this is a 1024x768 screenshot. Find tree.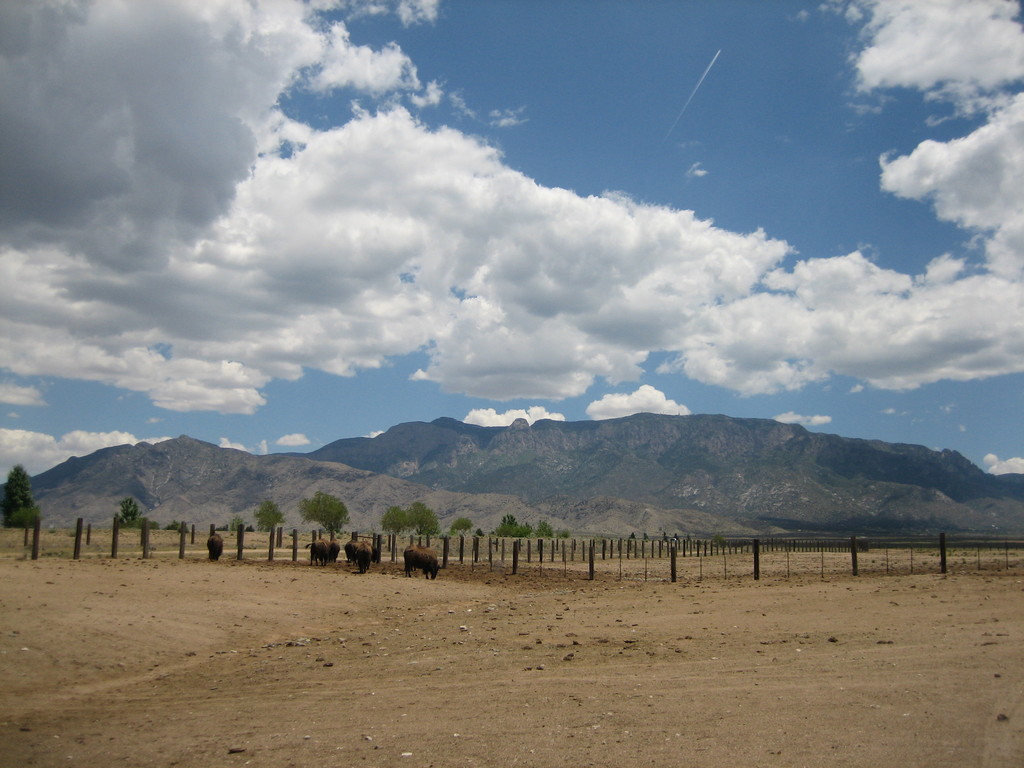
Bounding box: 449, 516, 473, 532.
